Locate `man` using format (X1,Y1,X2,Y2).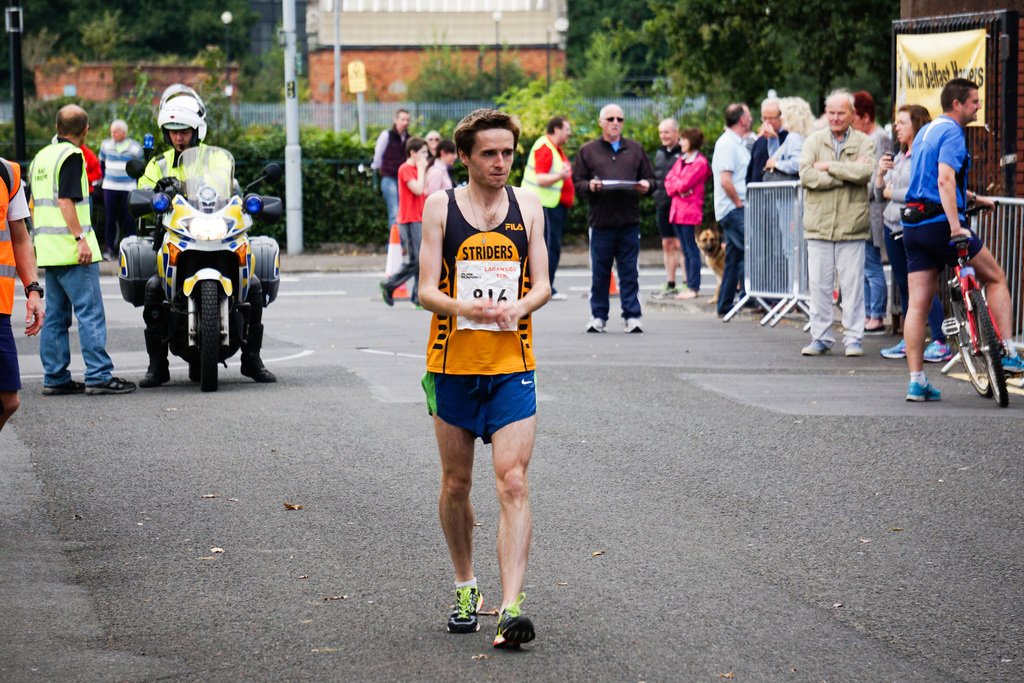
(522,113,579,297).
